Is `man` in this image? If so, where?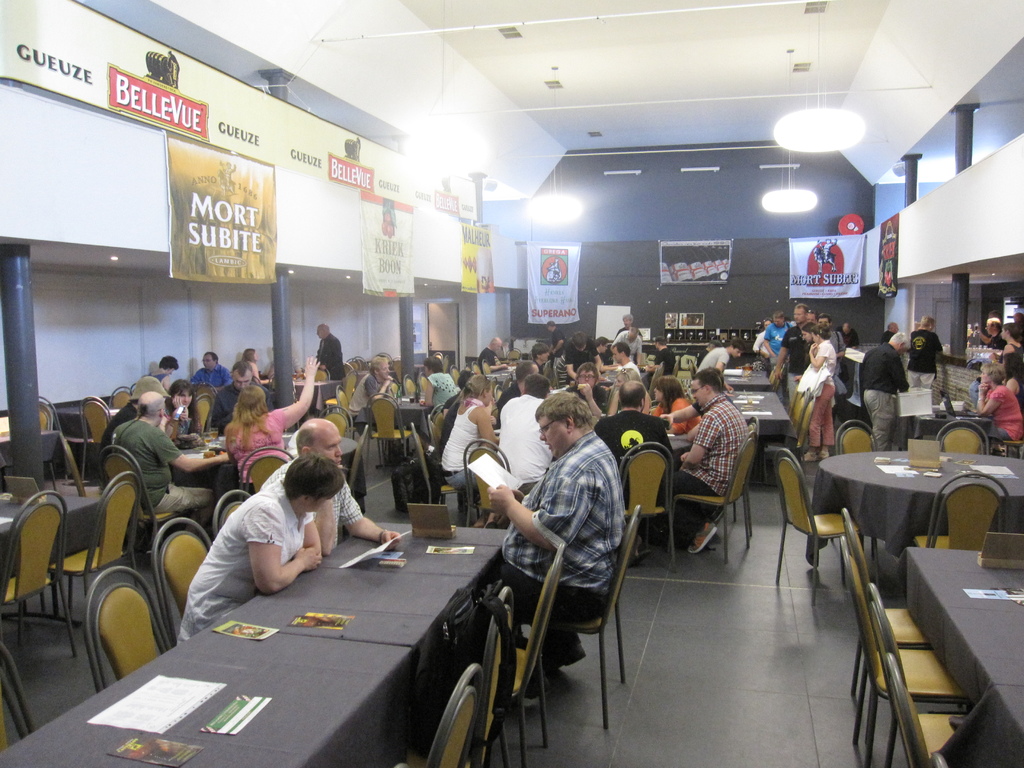
Yes, at (477,335,516,379).
